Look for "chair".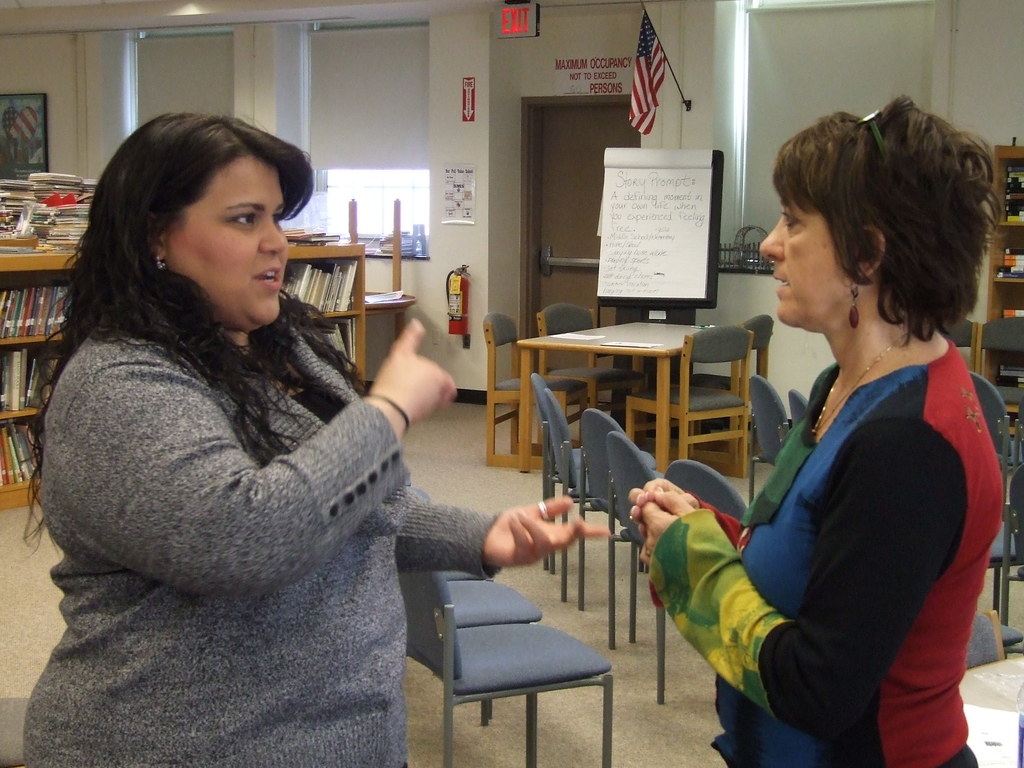
Found: left=978, top=312, right=1023, bottom=426.
